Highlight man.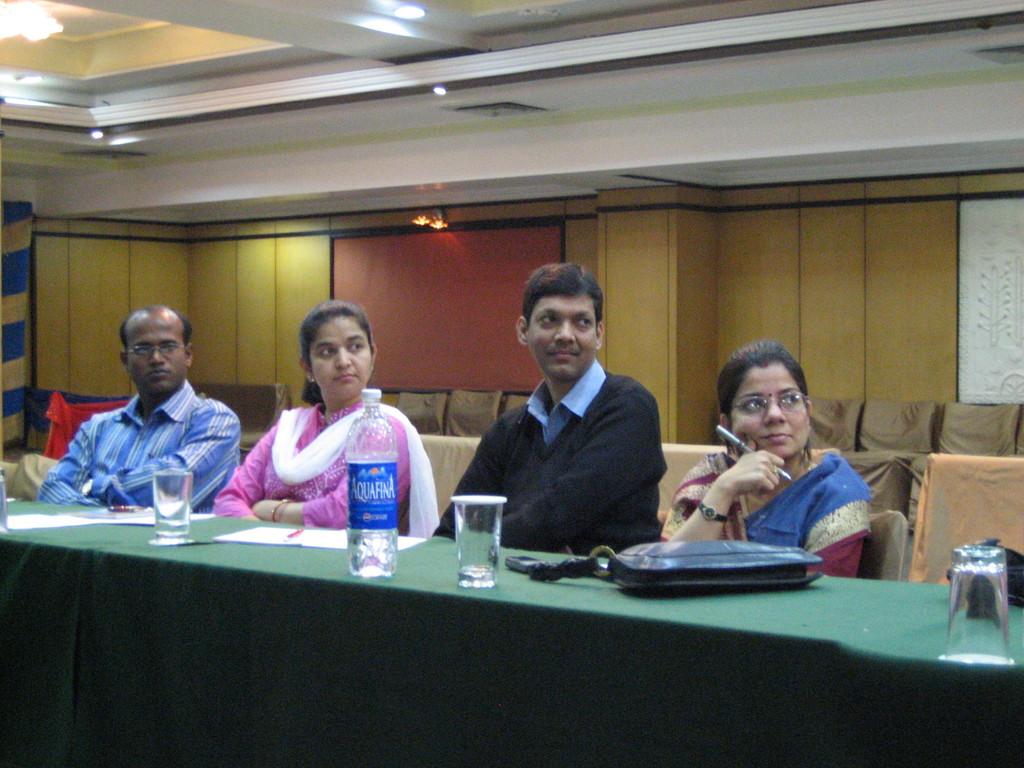
Highlighted region: locate(432, 257, 671, 554).
